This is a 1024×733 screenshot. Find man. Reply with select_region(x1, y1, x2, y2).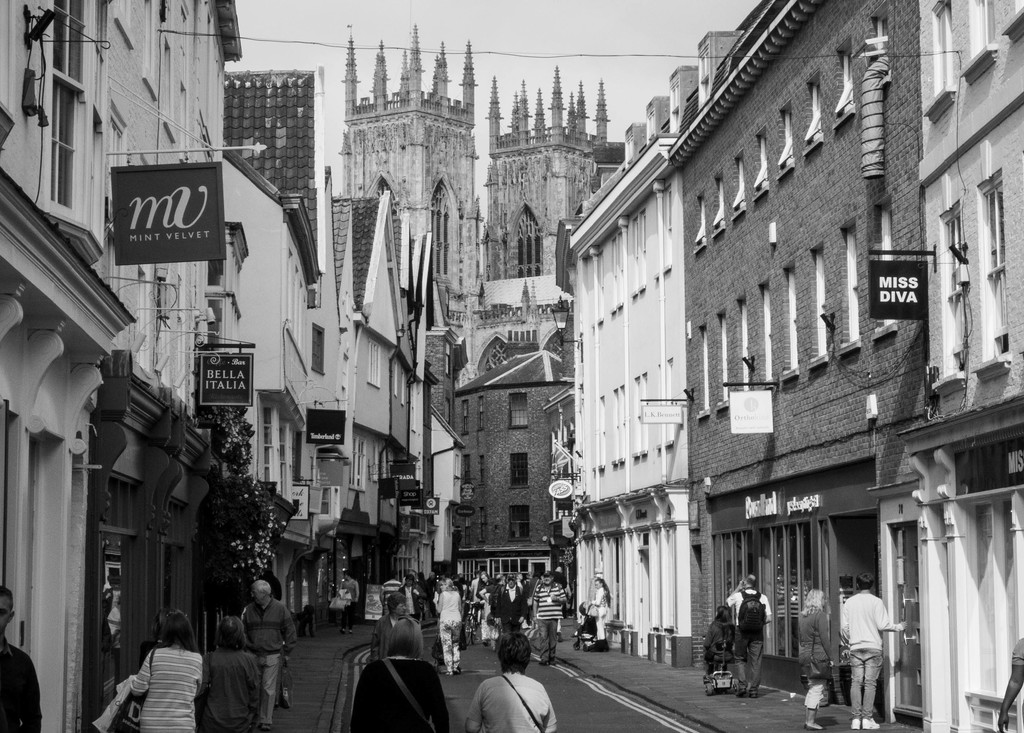
select_region(495, 576, 525, 634).
